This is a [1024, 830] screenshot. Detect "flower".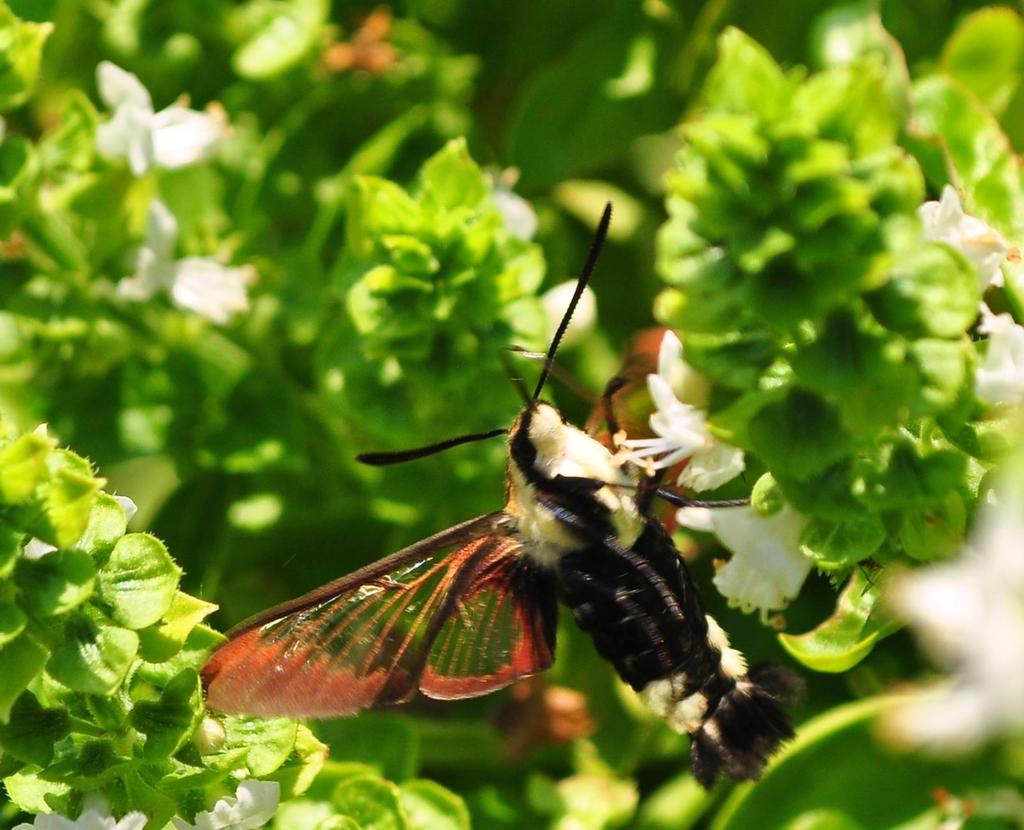
[121, 205, 244, 329].
